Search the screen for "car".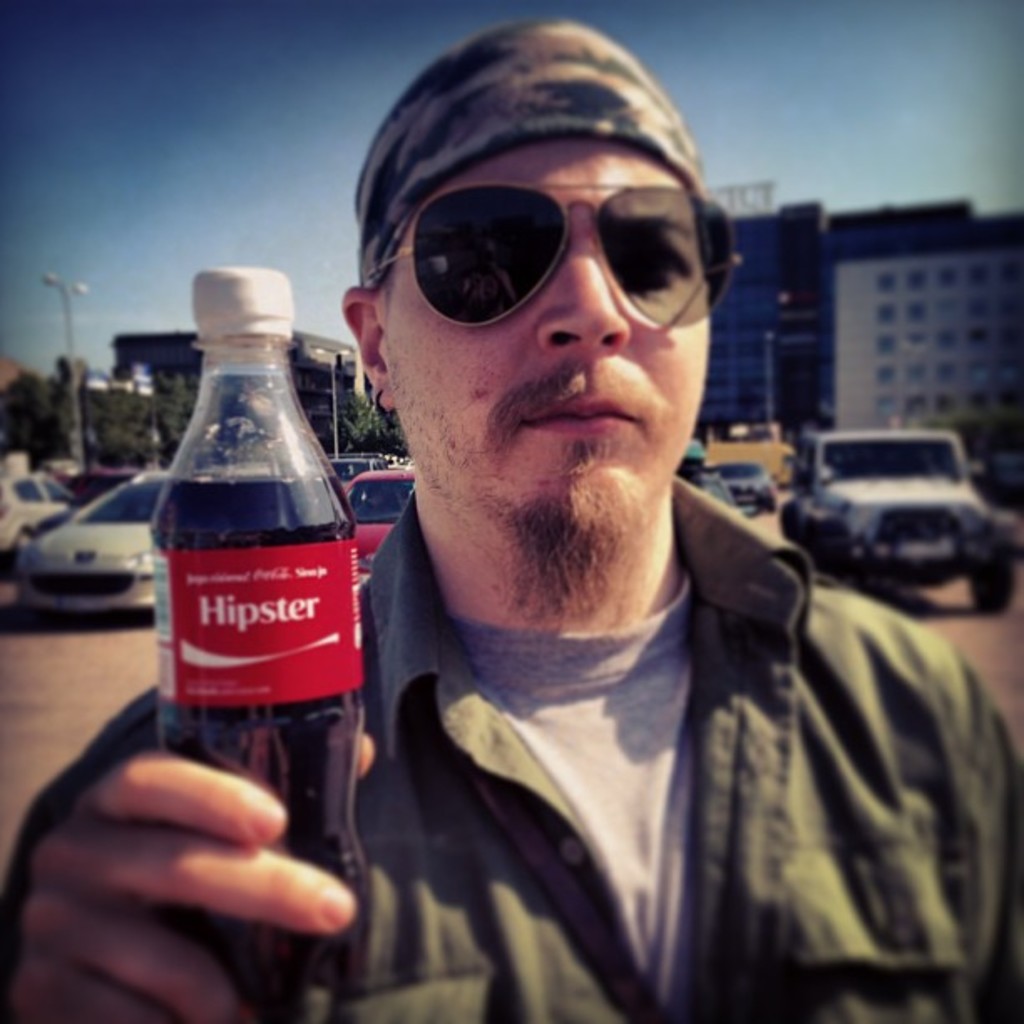
Found at box(0, 470, 65, 574).
